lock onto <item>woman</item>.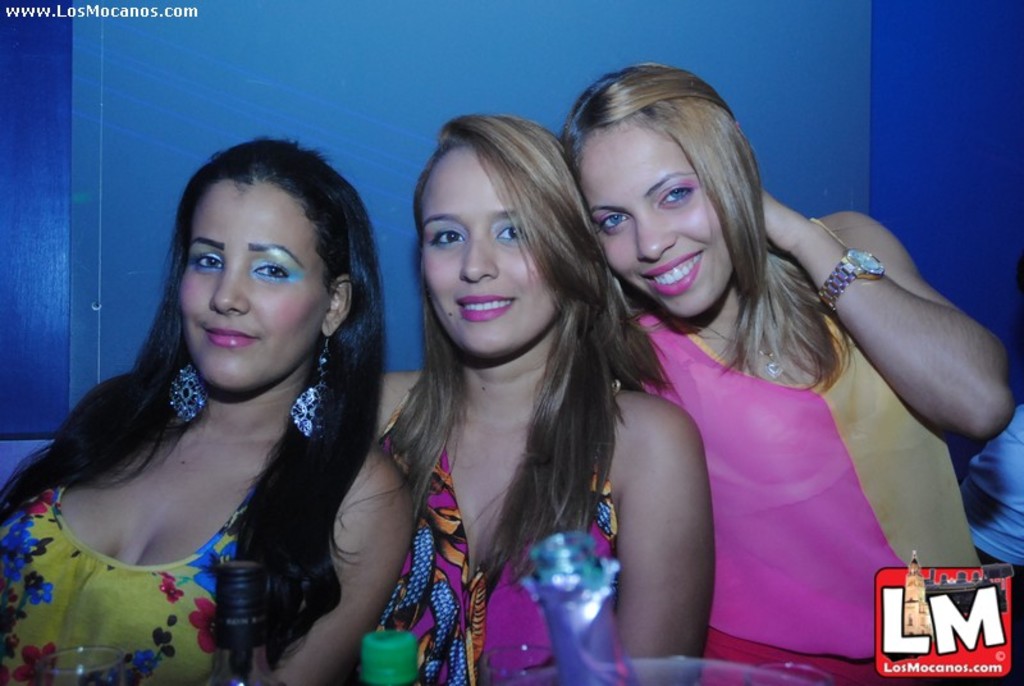
Locked: <region>558, 65, 1015, 685</region>.
